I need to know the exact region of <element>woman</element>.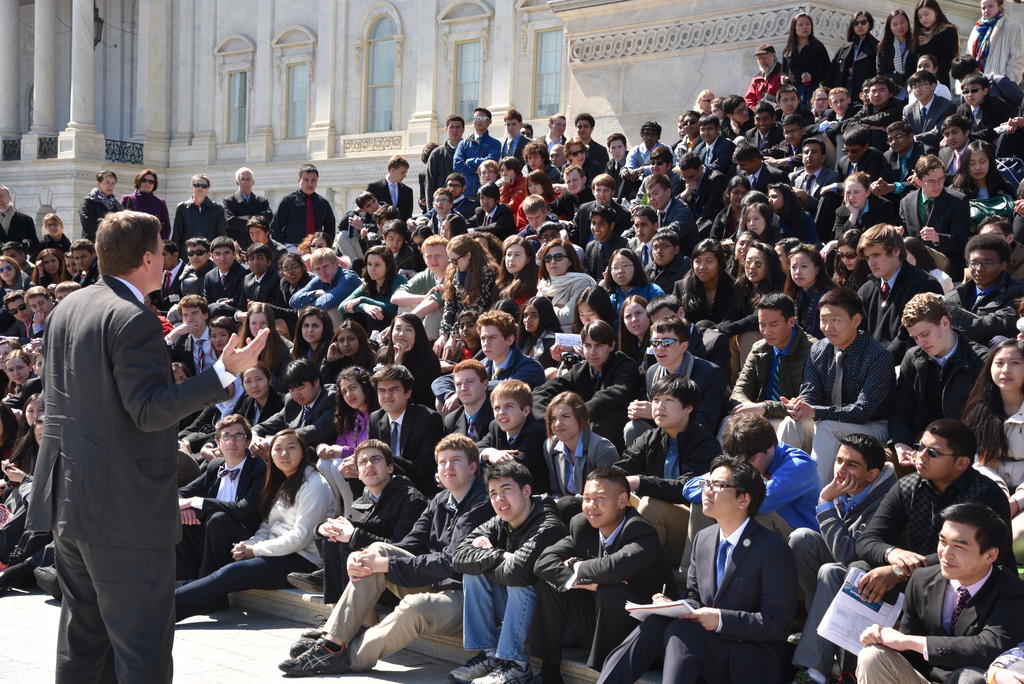
Region: x1=342 y1=262 x2=411 y2=341.
